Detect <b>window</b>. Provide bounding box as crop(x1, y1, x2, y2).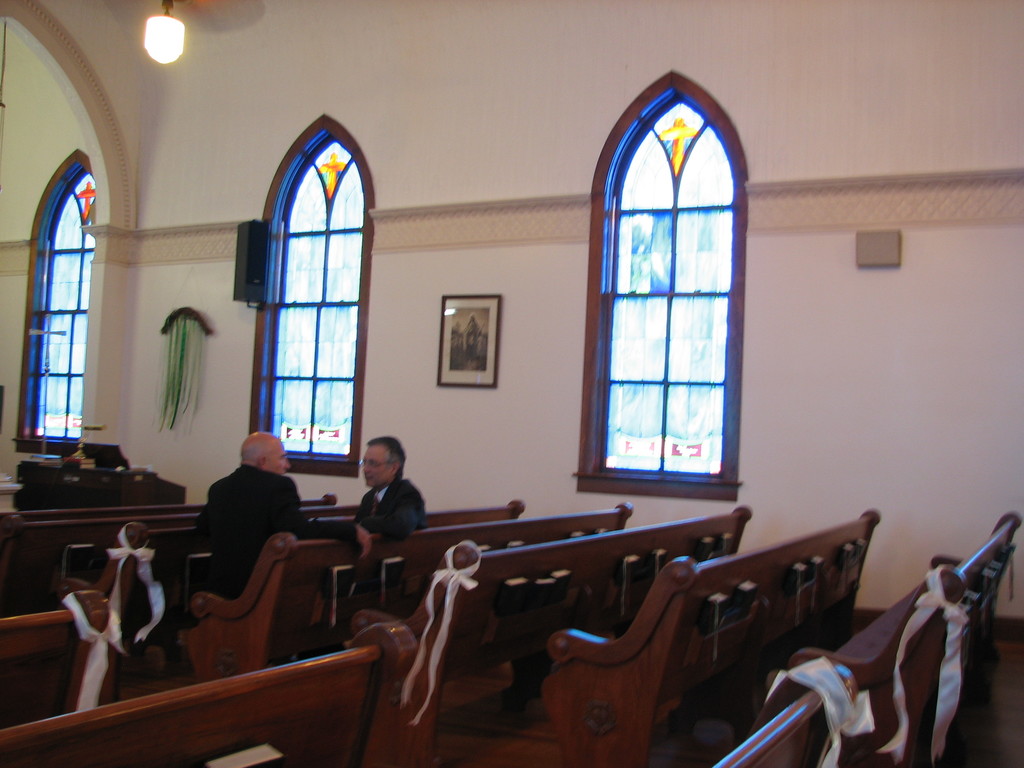
crop(26, 166, 99, 441).
